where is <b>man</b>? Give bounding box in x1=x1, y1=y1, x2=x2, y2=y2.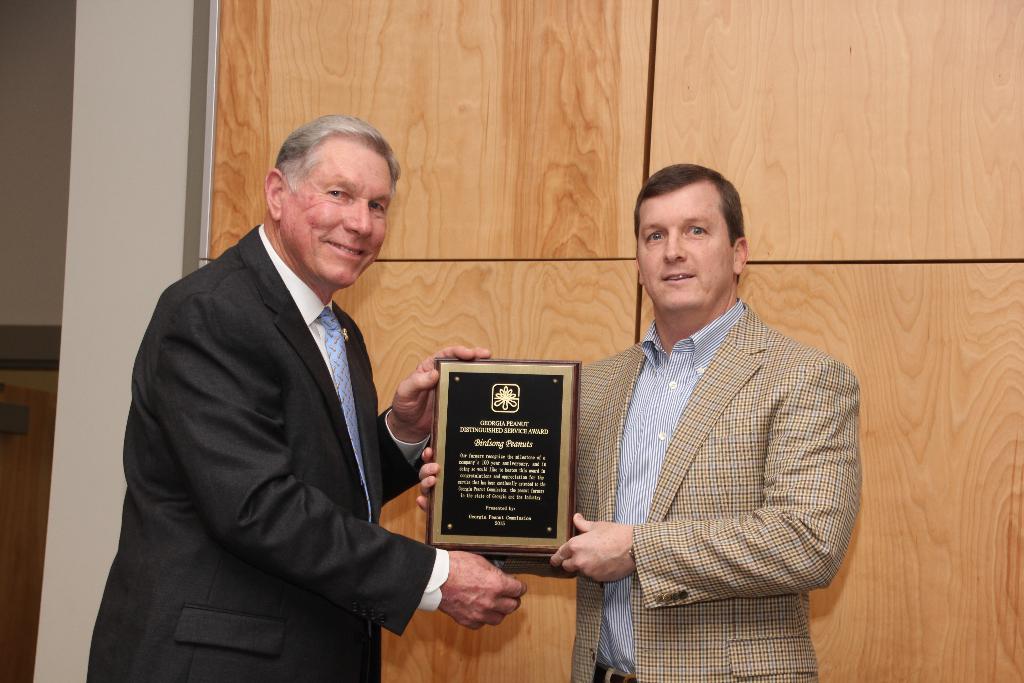
x1=103, y1=89, x2=467, y2=679.
